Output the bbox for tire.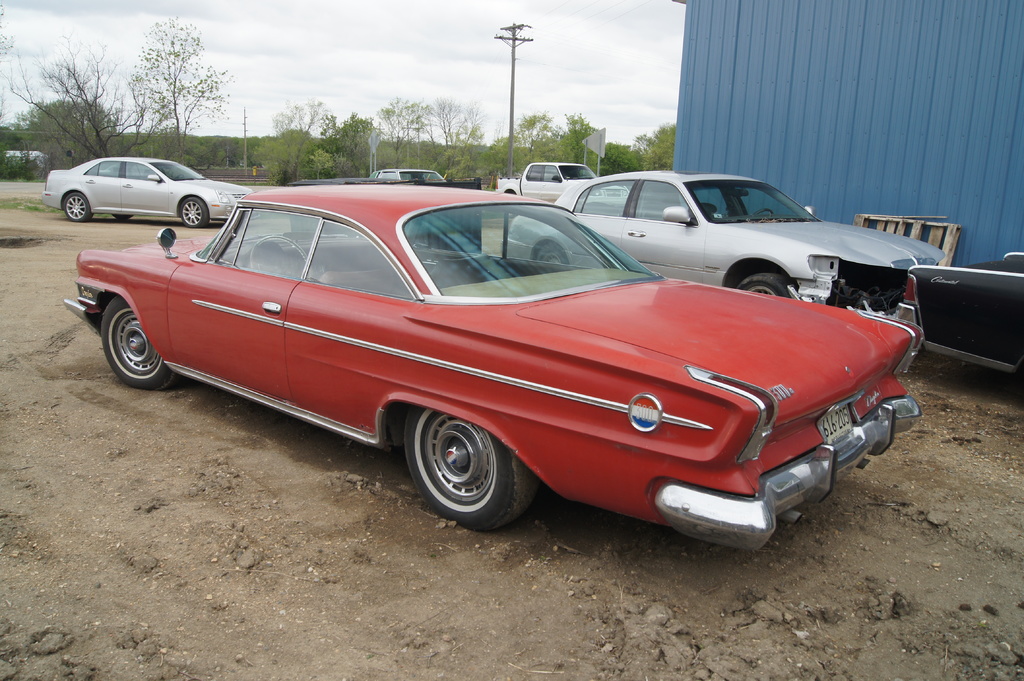
region(102, 294, 179, 389).
